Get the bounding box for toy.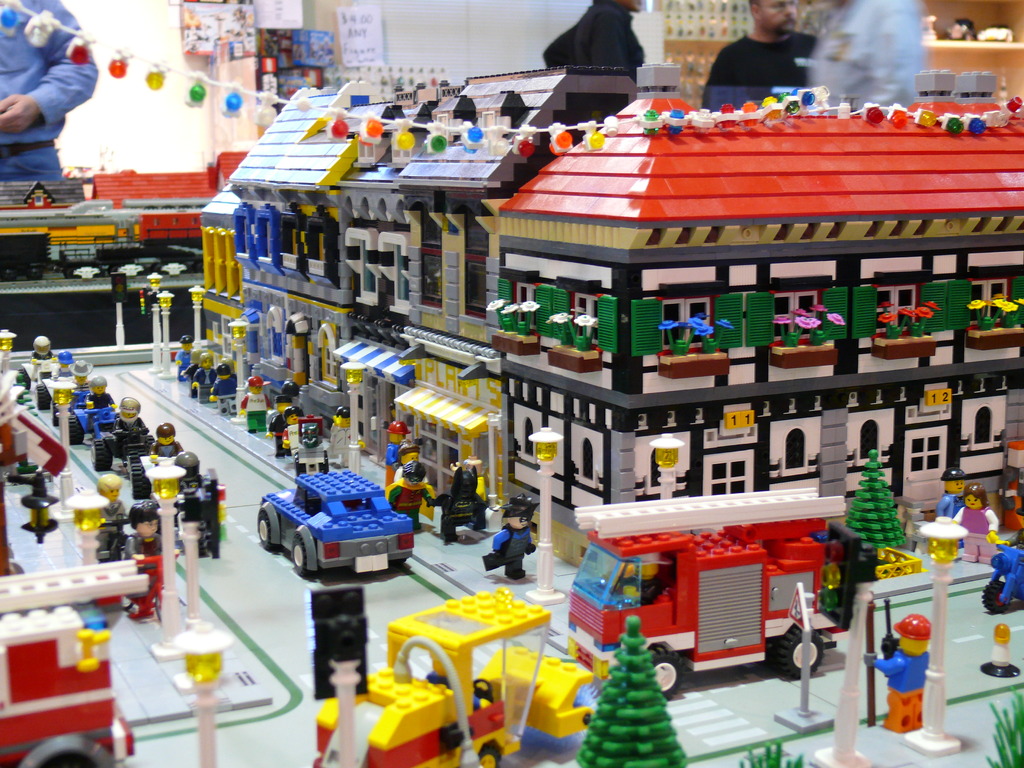
x1=332, y1=412, x2=361, y2=464.
